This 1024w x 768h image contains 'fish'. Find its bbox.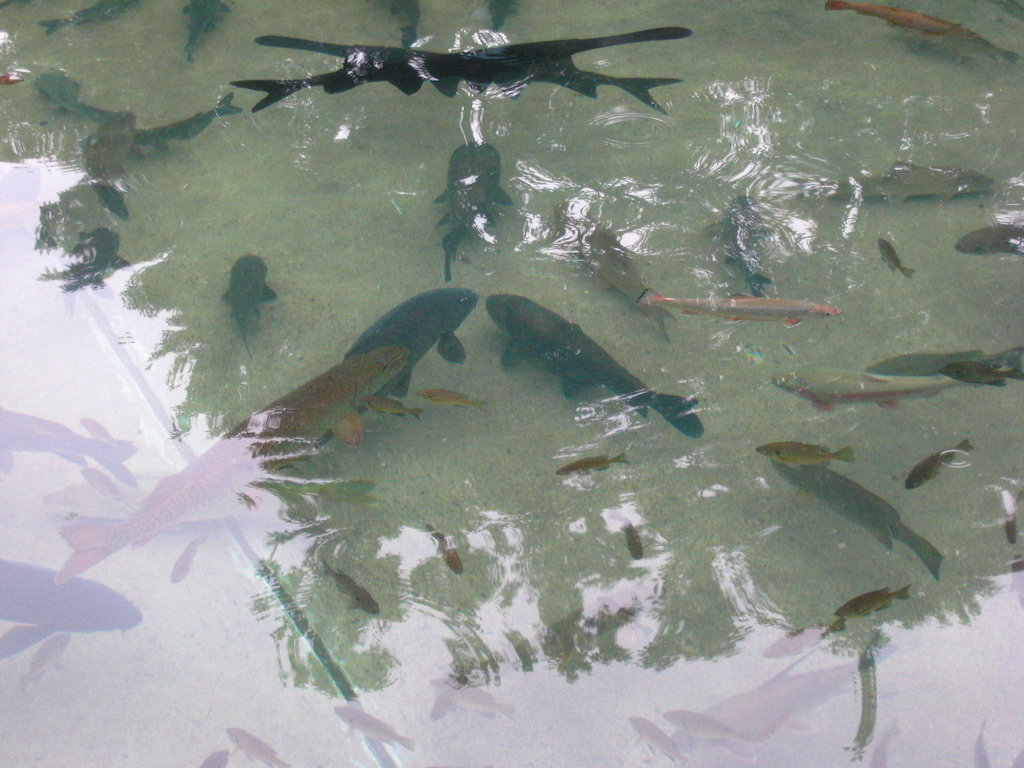
bbox=(424, 521, 467, 574).
